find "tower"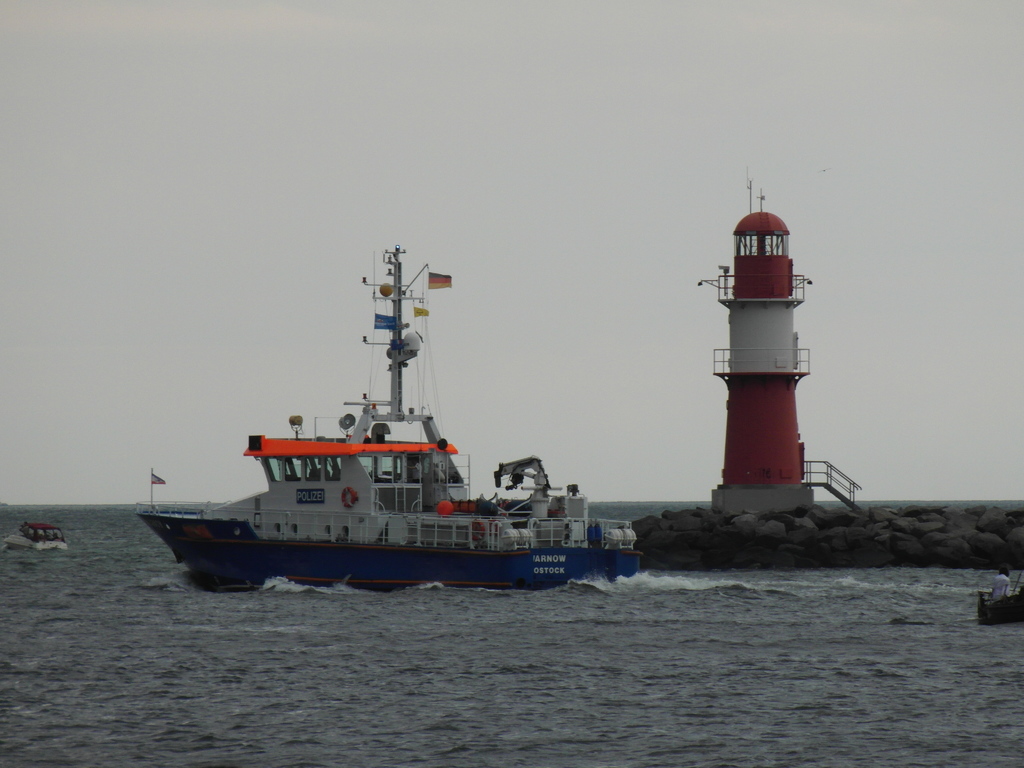
<region>692, 186, 842, 502</region>
